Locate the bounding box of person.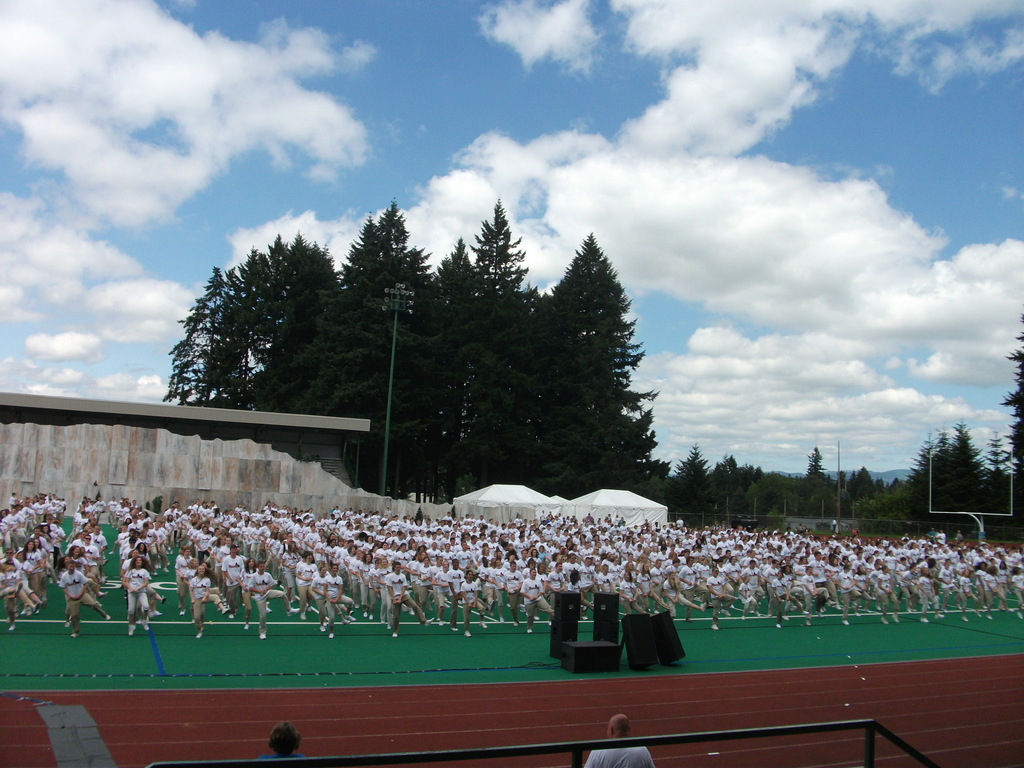
Bounding box: bbox=(17, 500, 35, 524).
